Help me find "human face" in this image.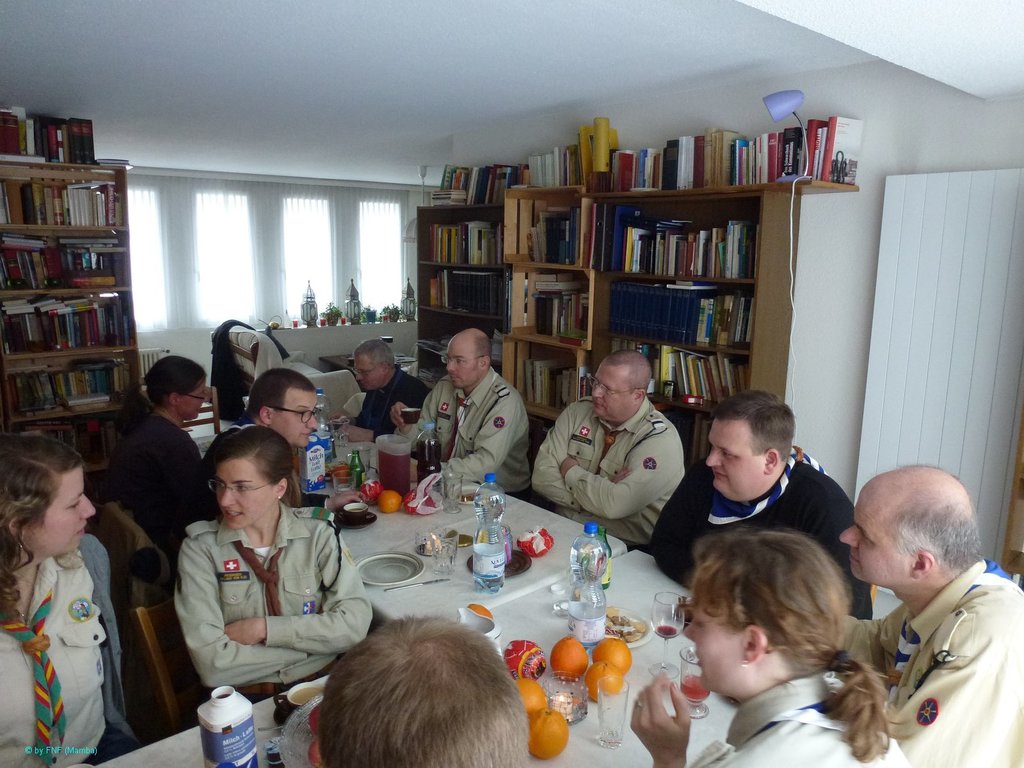
Found it: select_region(588, 362, 625, 421).
